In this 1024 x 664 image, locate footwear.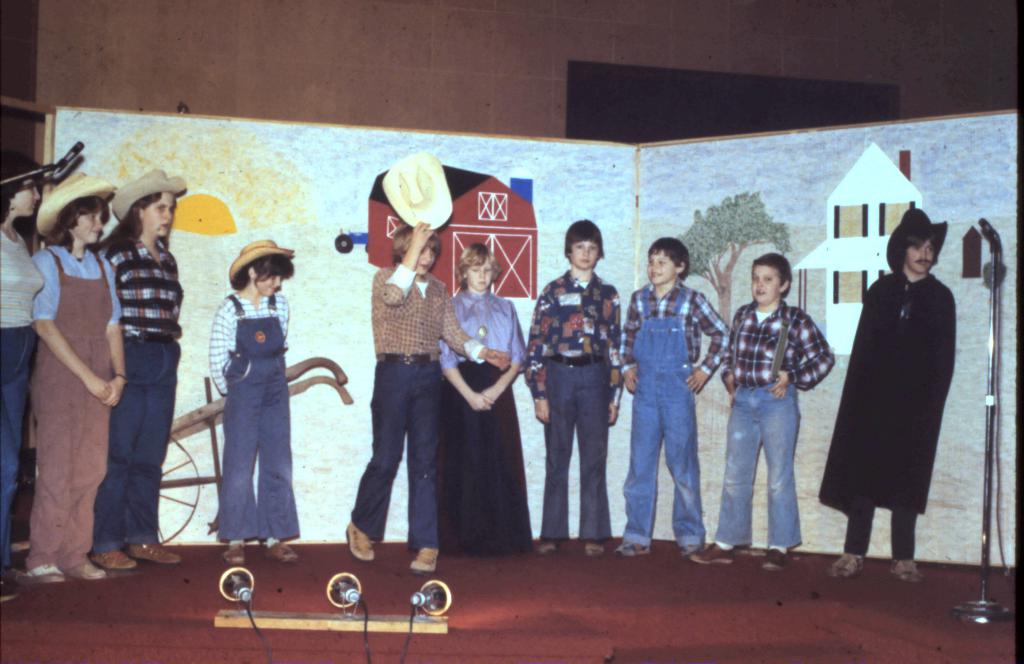
Bounding box: 891, 556, 924, 584.
